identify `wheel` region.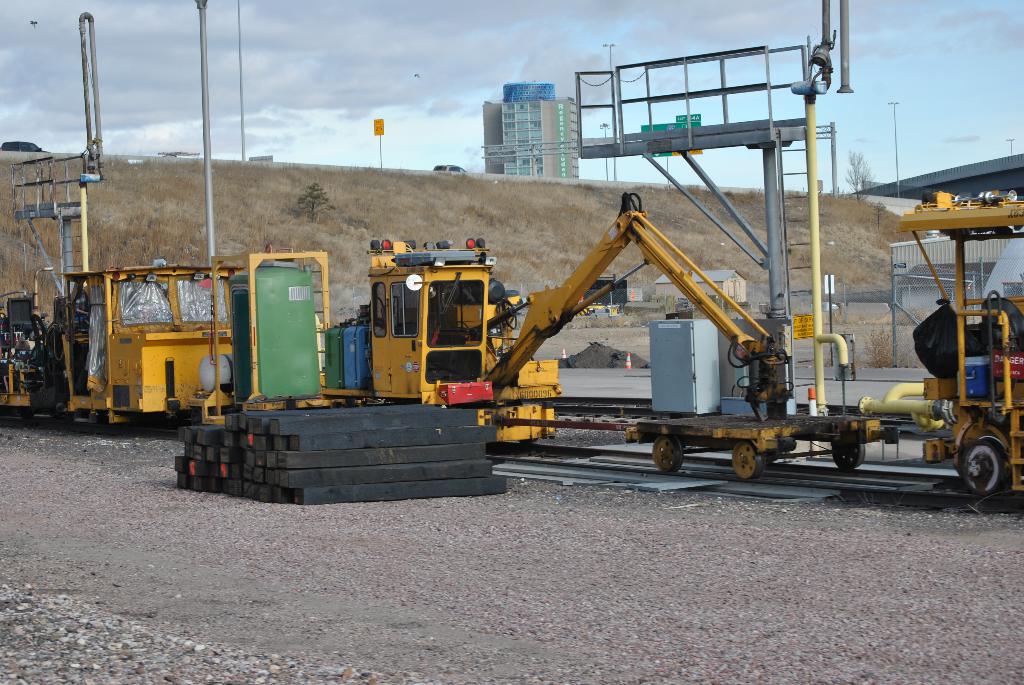
Region: [650,434,686,478].
